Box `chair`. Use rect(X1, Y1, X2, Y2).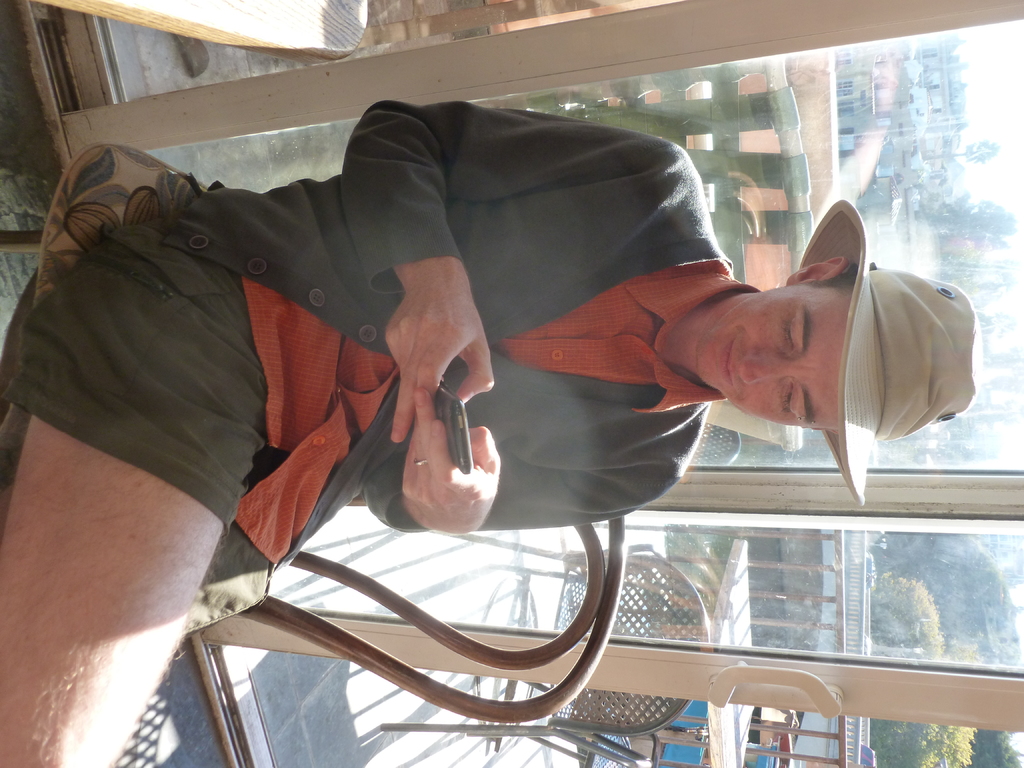
rect(0, 145, 624, 726).
